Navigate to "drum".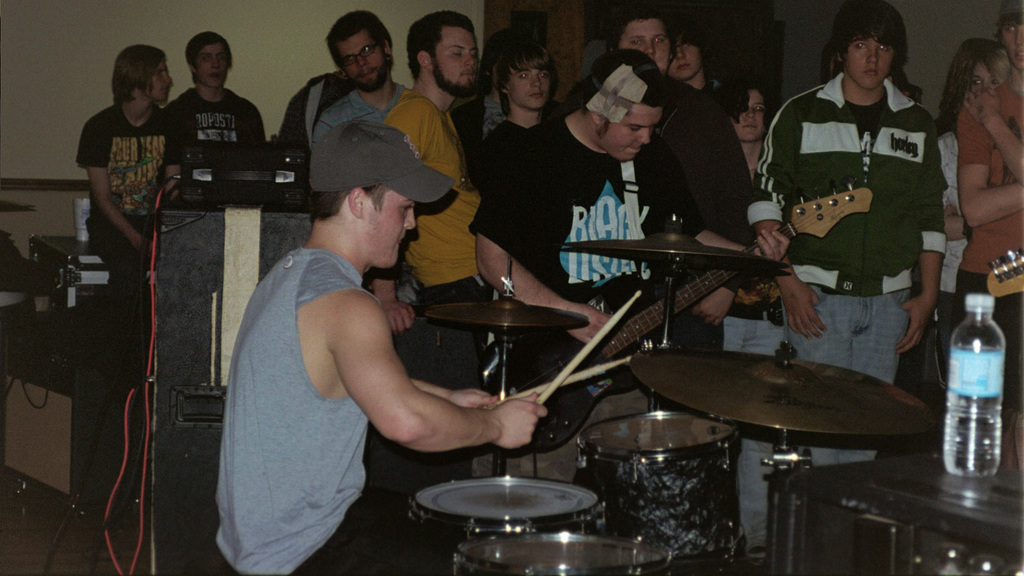
Navigation target: locate(452, 529, 675, 575).
